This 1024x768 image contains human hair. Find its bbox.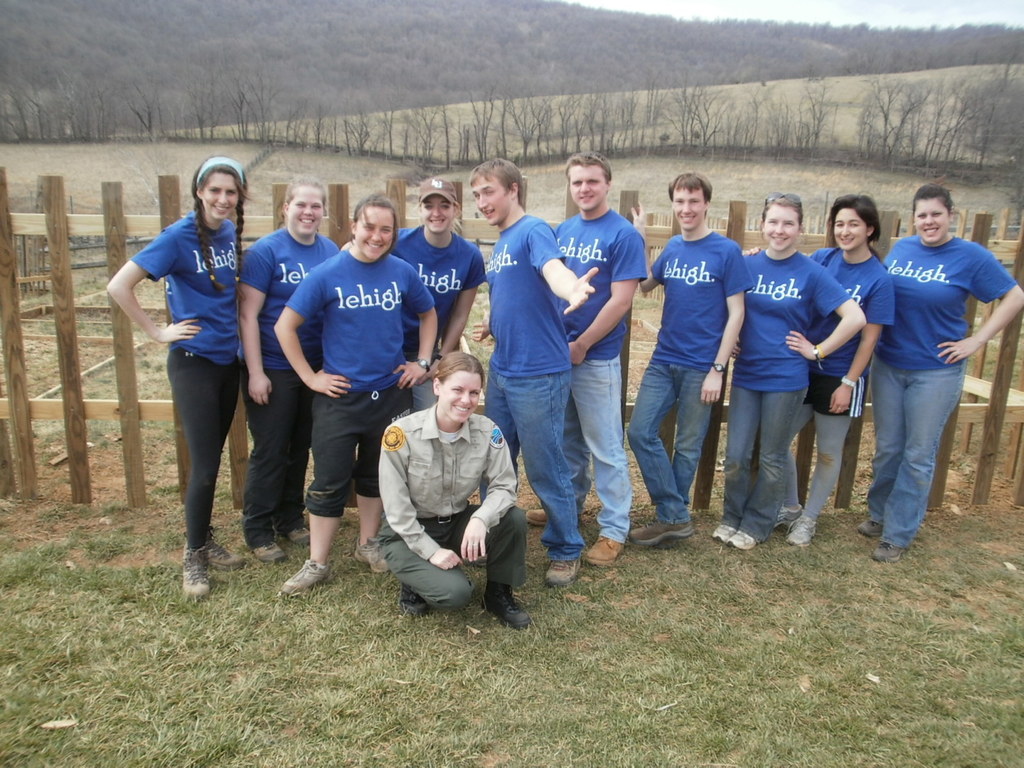
662 170 714 200.
